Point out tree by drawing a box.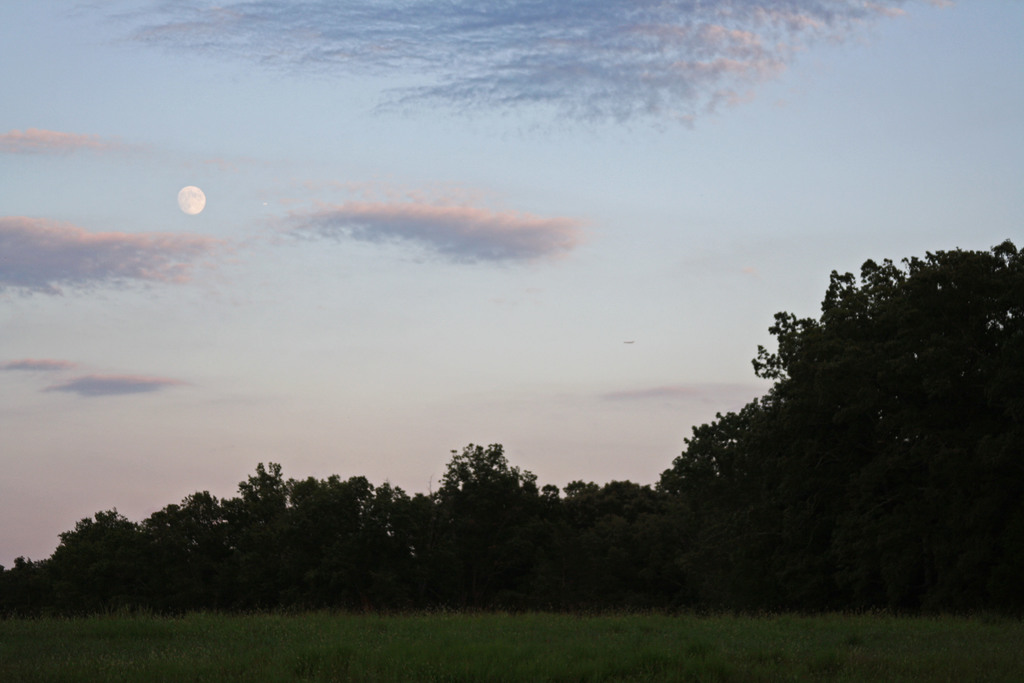
bbox=[525, 476, 660, 613].
